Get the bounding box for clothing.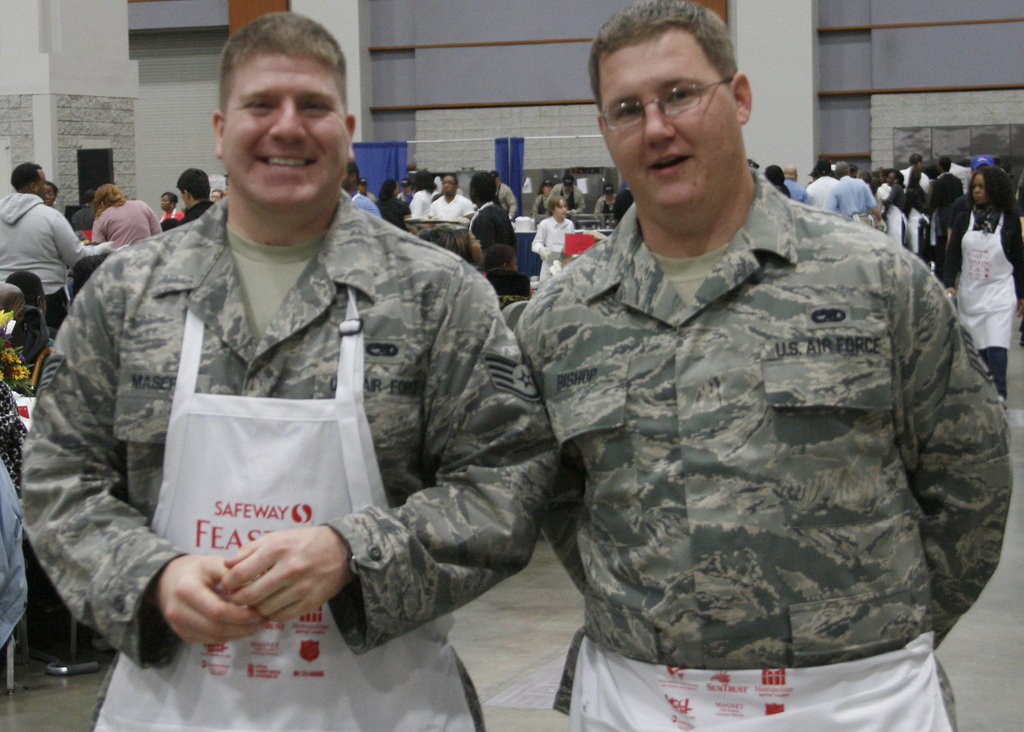
locate(936, 206, 1023, 394).
